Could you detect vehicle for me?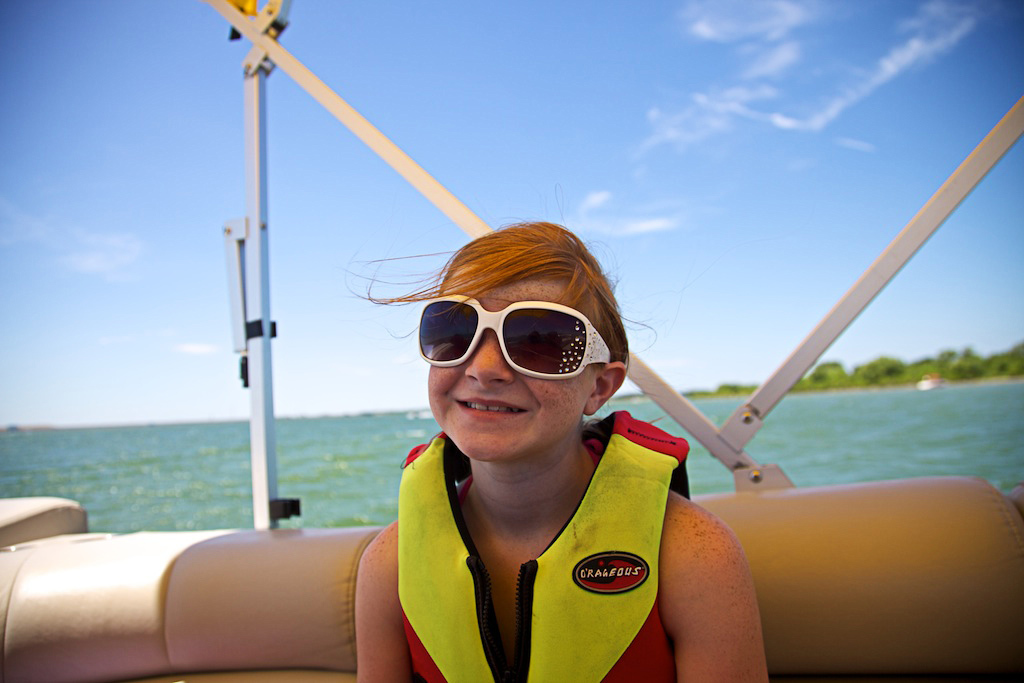
Detection result: rect(0, 0, 1023, 682).
